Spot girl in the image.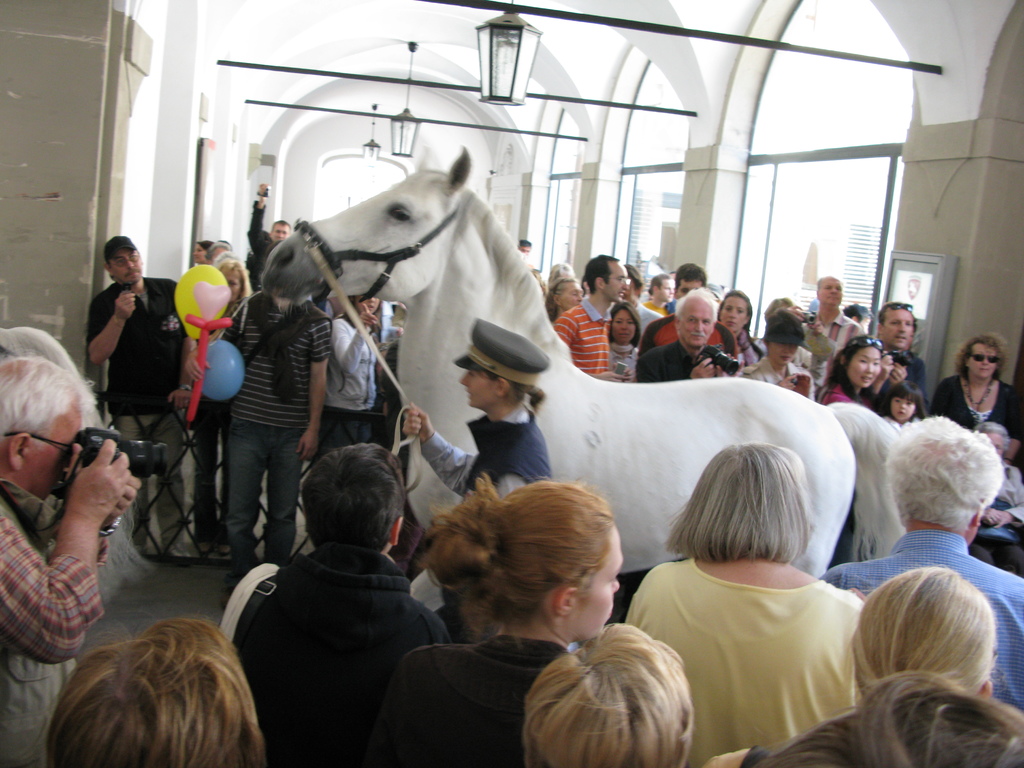
girl found at bbox=(884, 381, 926, 426).
